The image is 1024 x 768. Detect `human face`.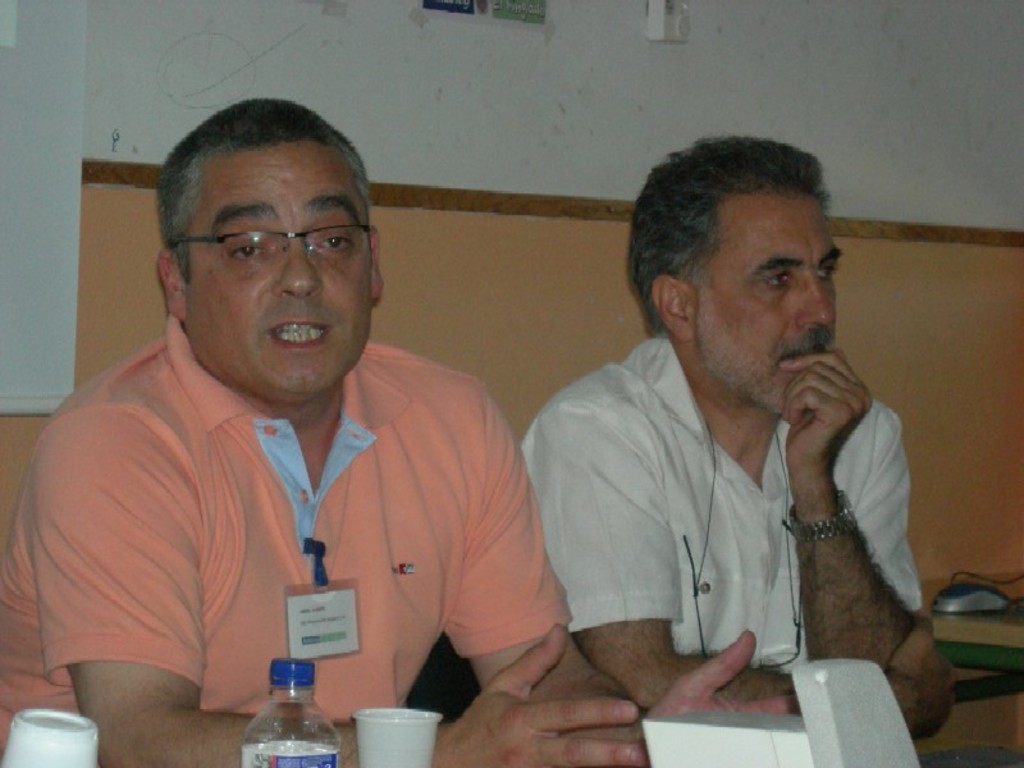
Detection: BBox(195, 147, 376, 396).
